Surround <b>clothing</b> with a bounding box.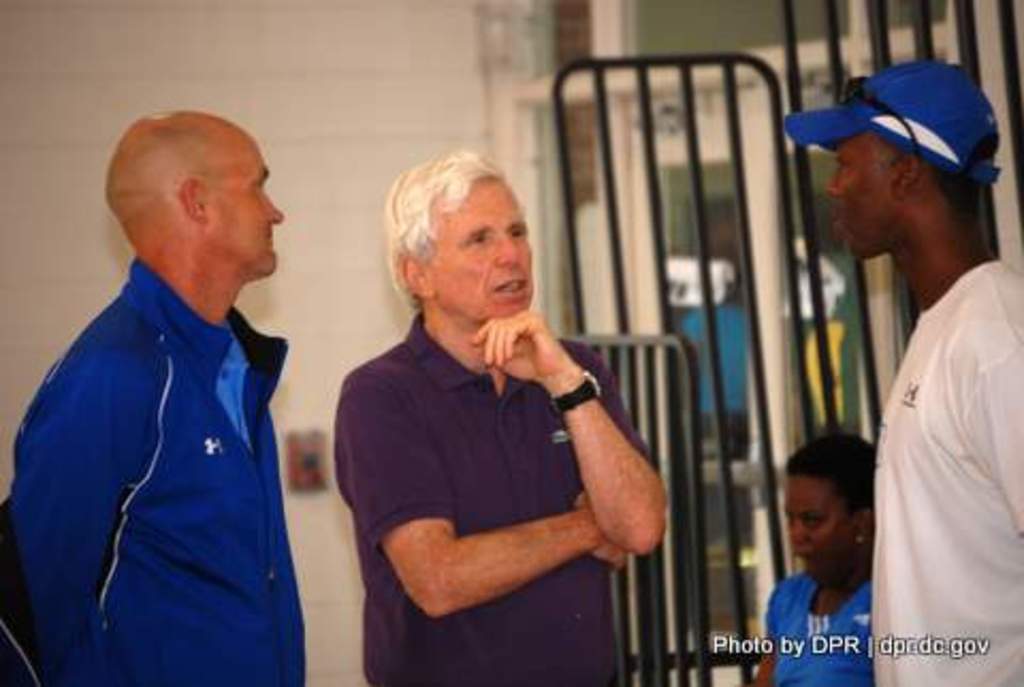
bbox=[331, 307, 649, 685].
